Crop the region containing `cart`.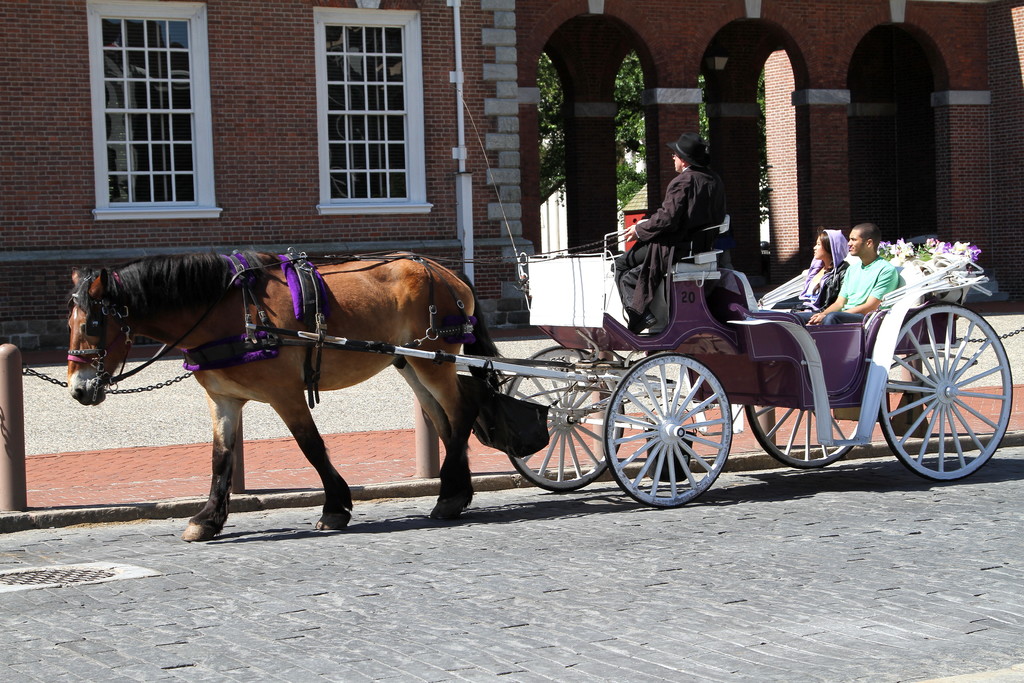
Crop region: x1=193, y1=176, x2=982, y2=518.
